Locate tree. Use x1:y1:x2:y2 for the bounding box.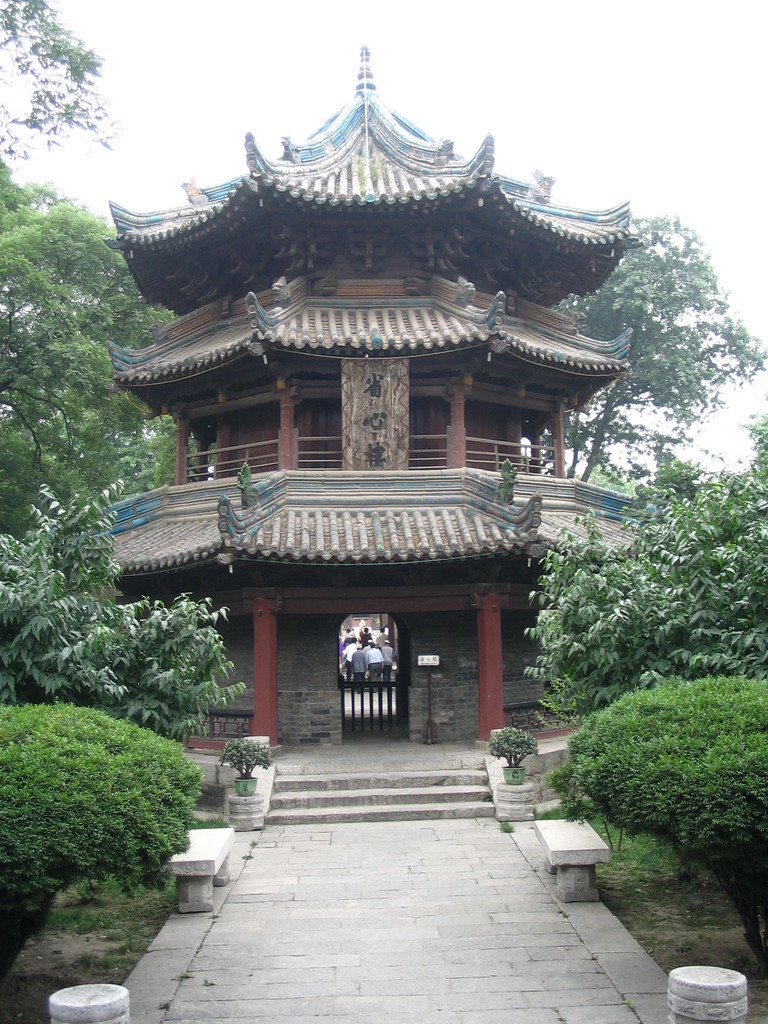
541:211:767:476.
